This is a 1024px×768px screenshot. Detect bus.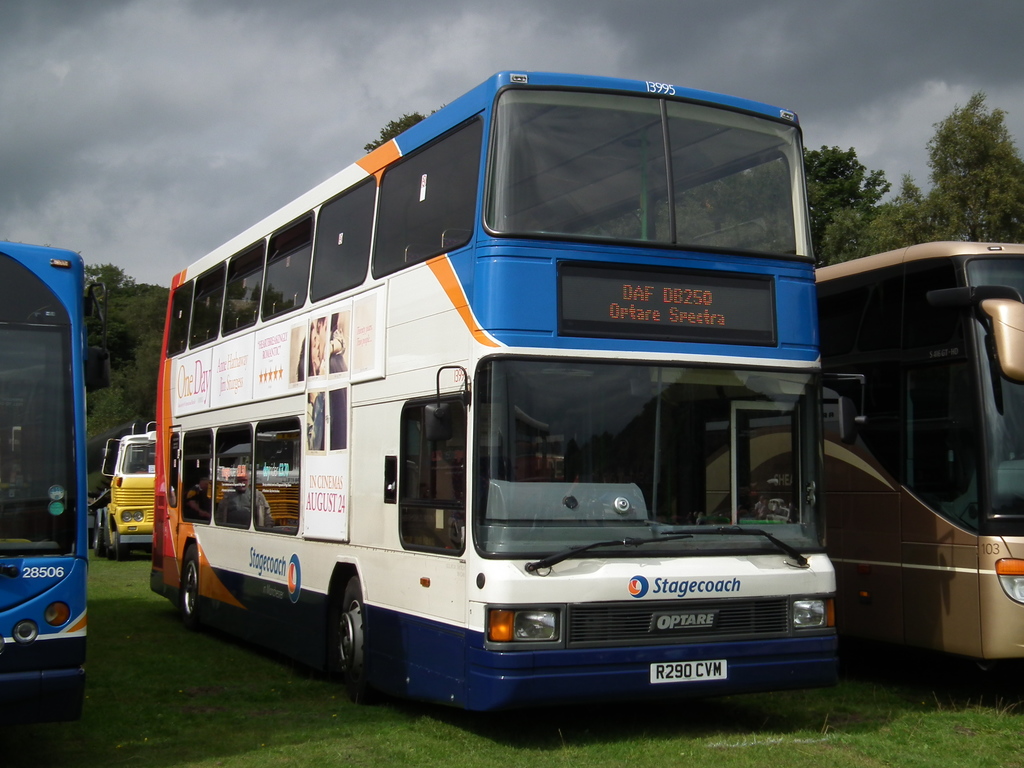
0, 244, 112, 724.
